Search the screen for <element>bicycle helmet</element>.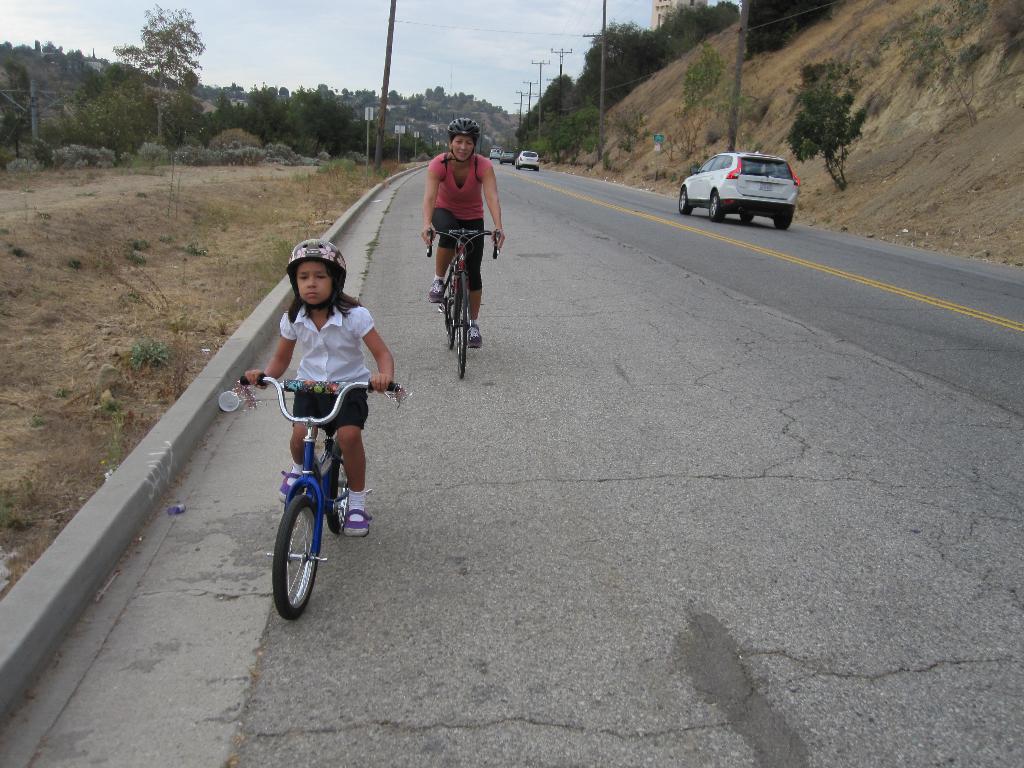
Found at bbox=(280, 235, 348, 306).
